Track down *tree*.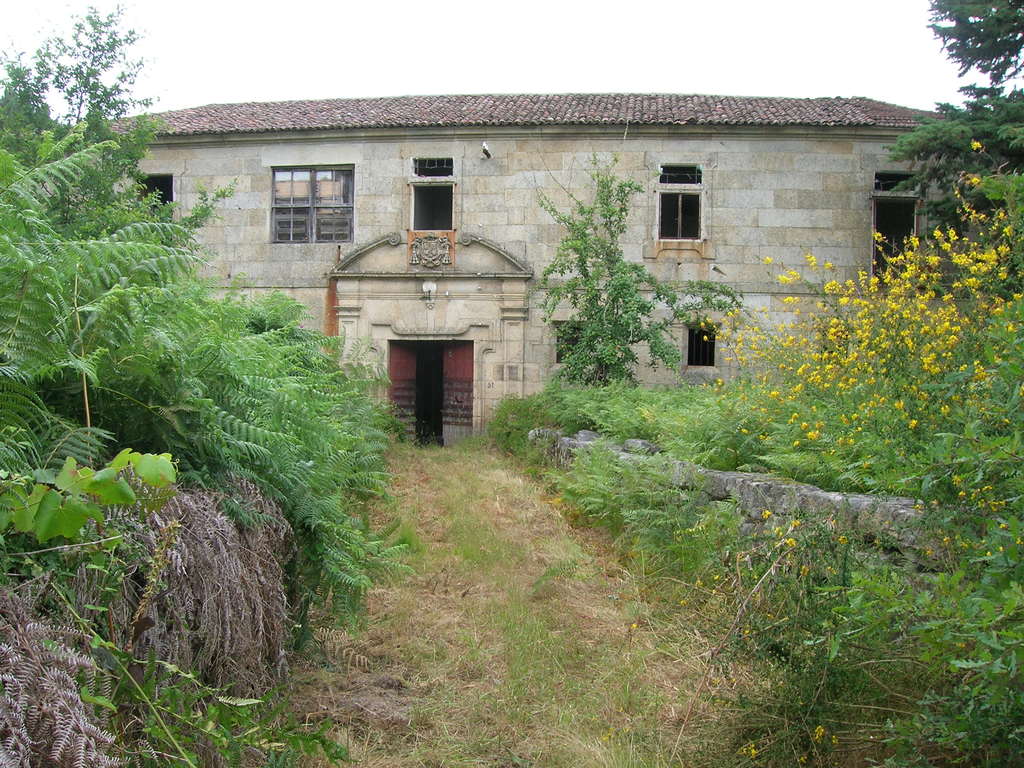
Tracked to 926:0:1023:93.
